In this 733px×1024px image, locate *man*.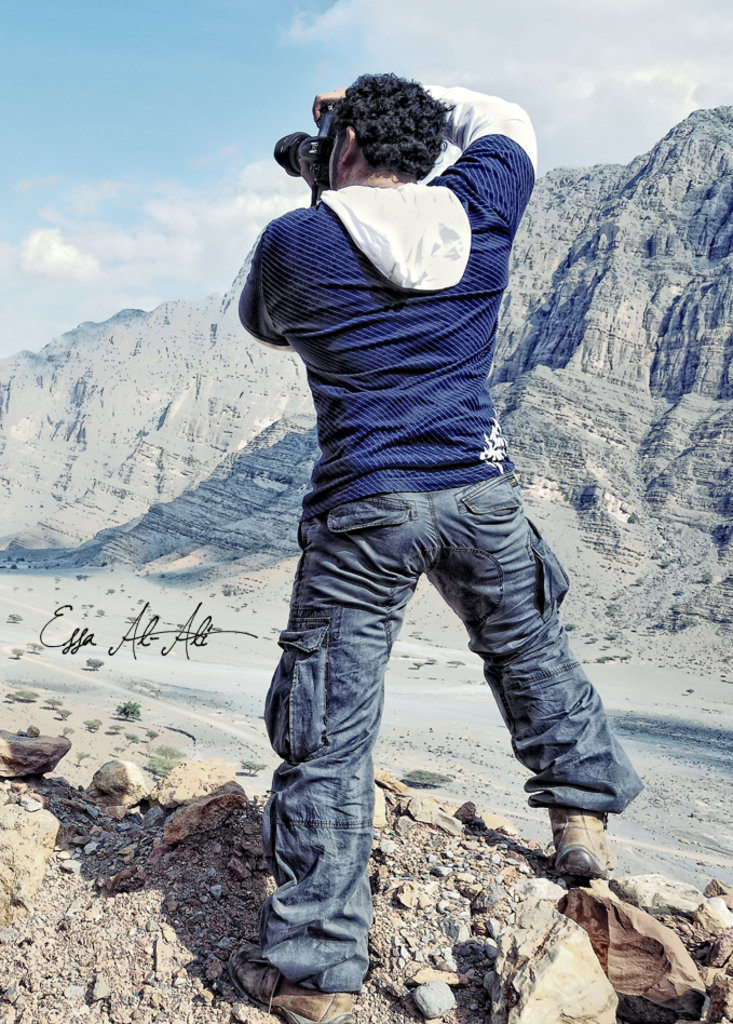
Bounding box: box=[211, 66, 627, 975].
